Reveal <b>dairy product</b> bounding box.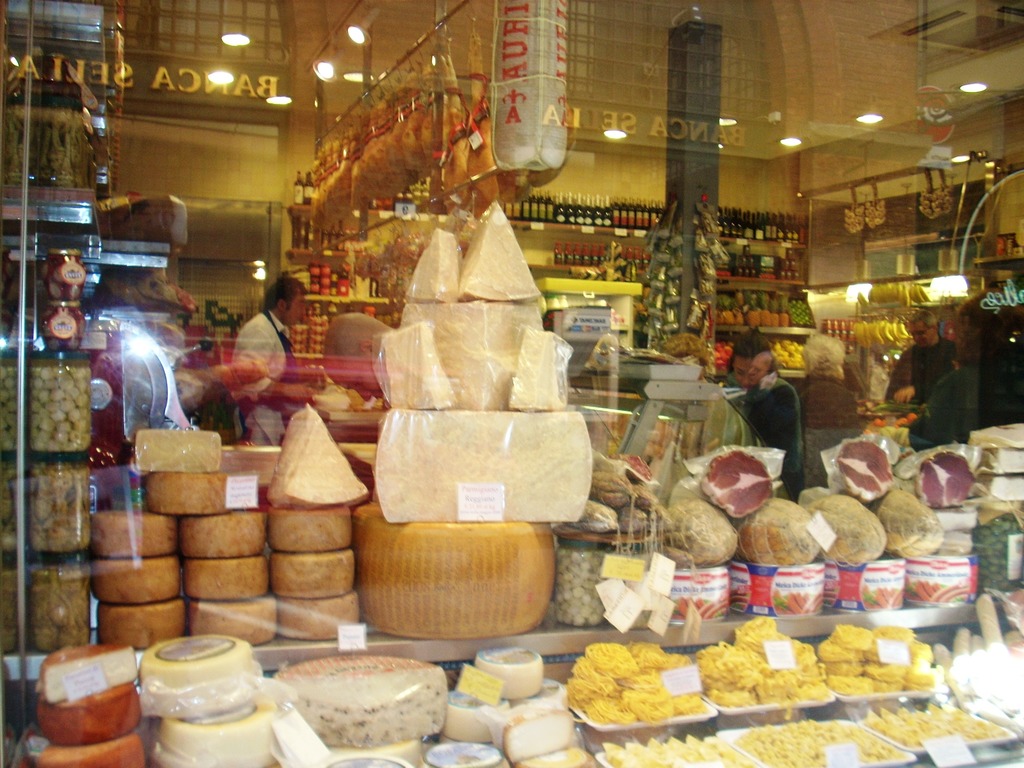
Revealed: [x1=280, y1=600, x2=358, y2=641].
